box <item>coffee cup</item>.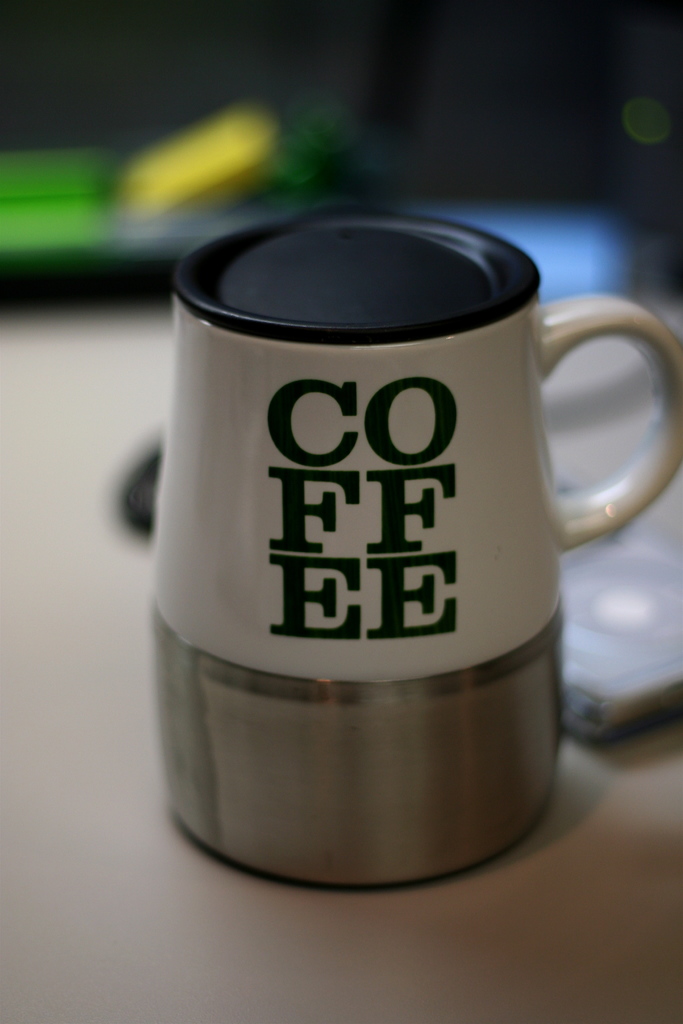
[149, 204, 682, 691].
